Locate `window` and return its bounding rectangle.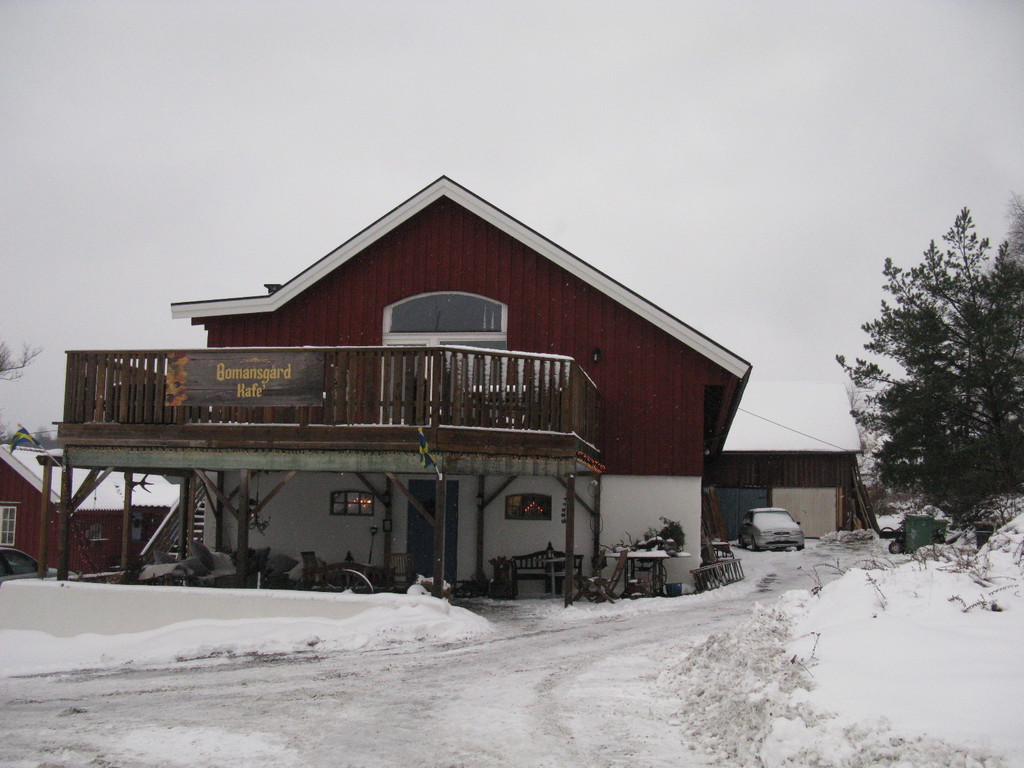
(x1=0, y1=503, x2=17, y2=547).
